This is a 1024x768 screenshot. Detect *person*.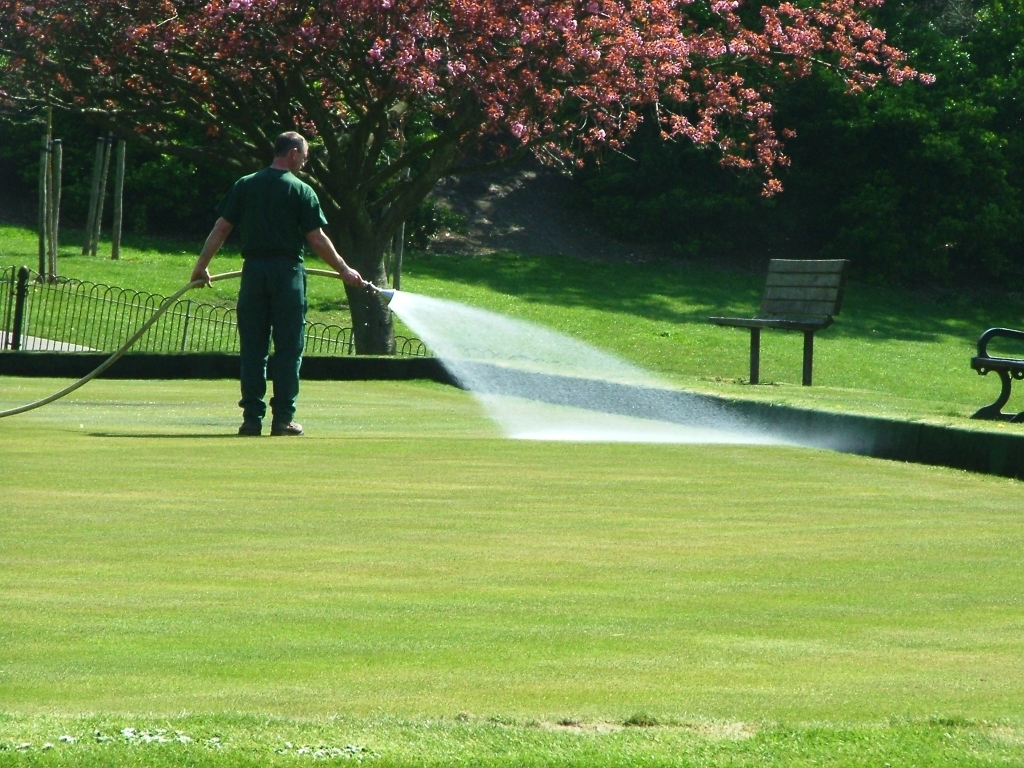
[left=194, top=133, right=343, bottom=446].
